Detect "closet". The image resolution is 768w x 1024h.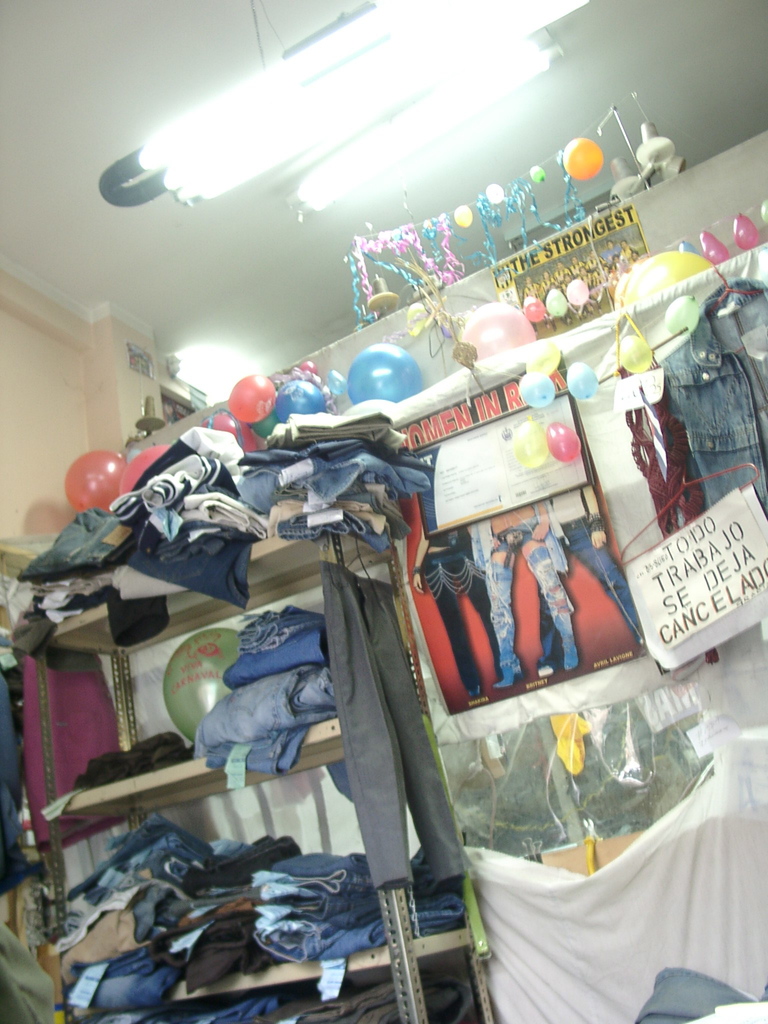
[x1=0, y1=134, x2=767, y2=1023].
